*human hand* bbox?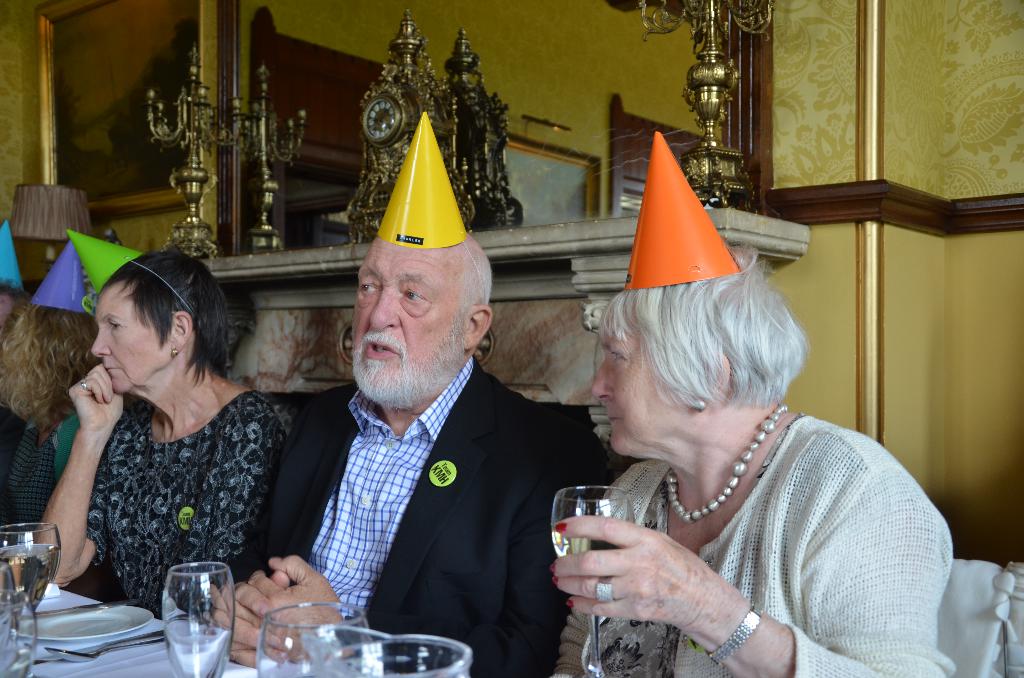
BBox(209, 554, 358, 667)
